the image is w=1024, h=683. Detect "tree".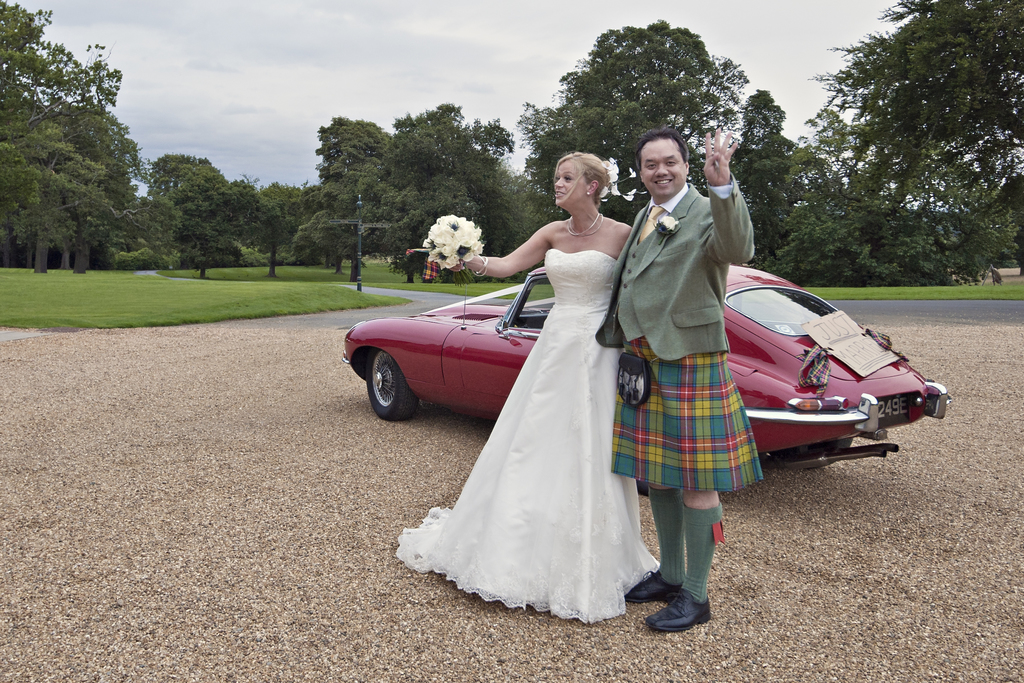
Detection: <bbox>134, 149, 230, 271</bbox>.
